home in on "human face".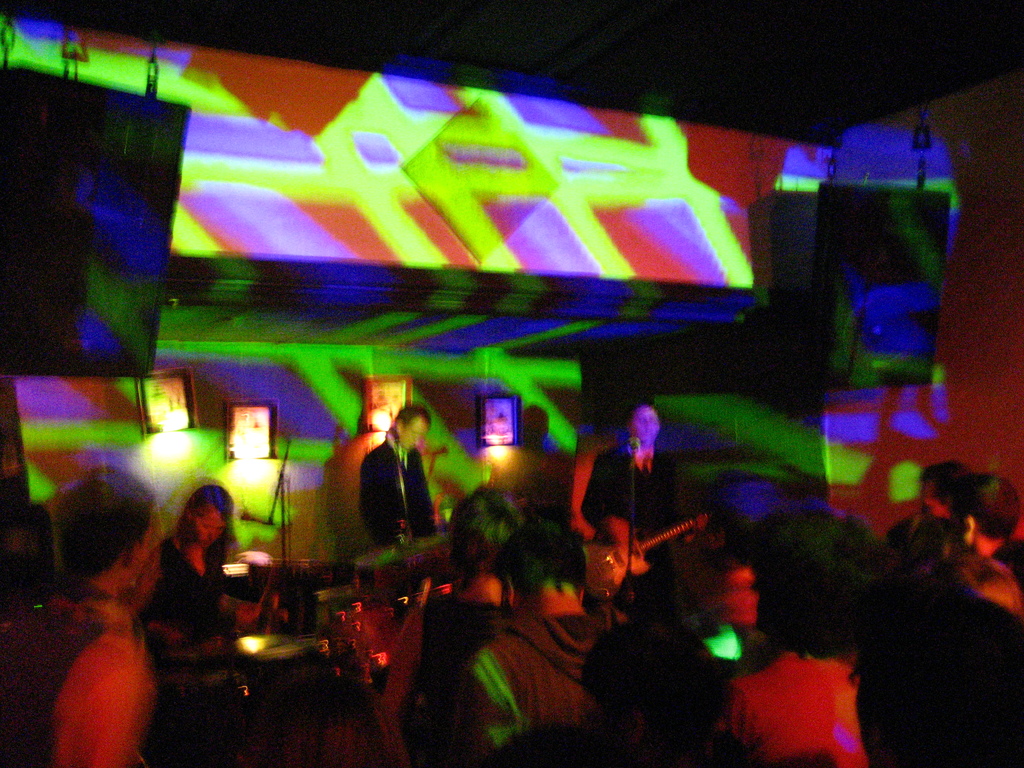
Homed in at 190/511/230/554.
